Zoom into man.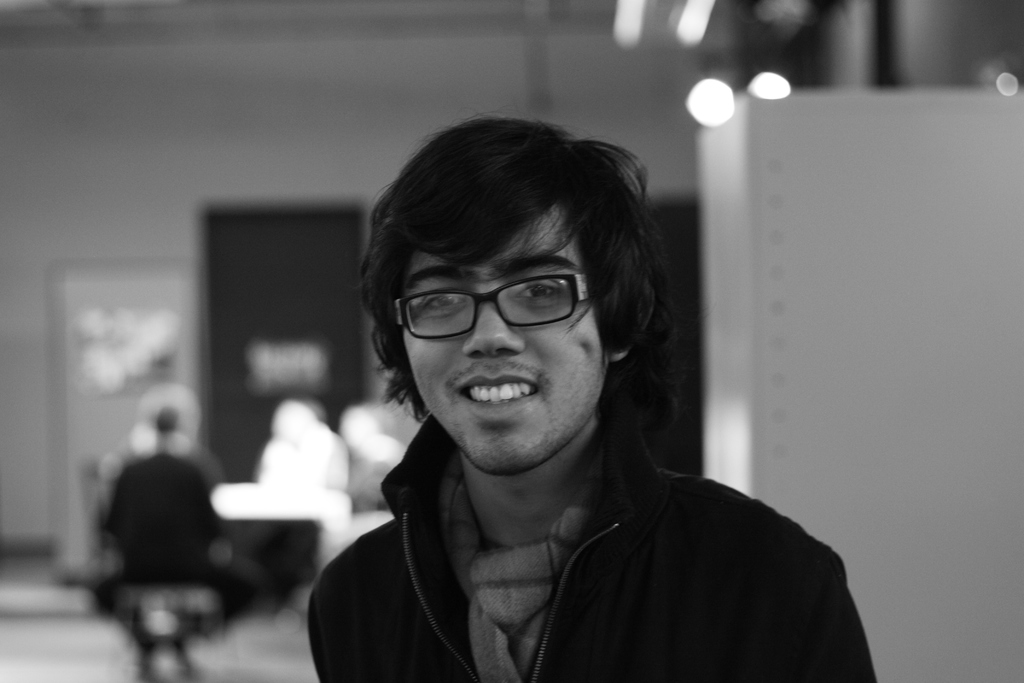
Zoom target: select_region(259, 128, 904, 645).
